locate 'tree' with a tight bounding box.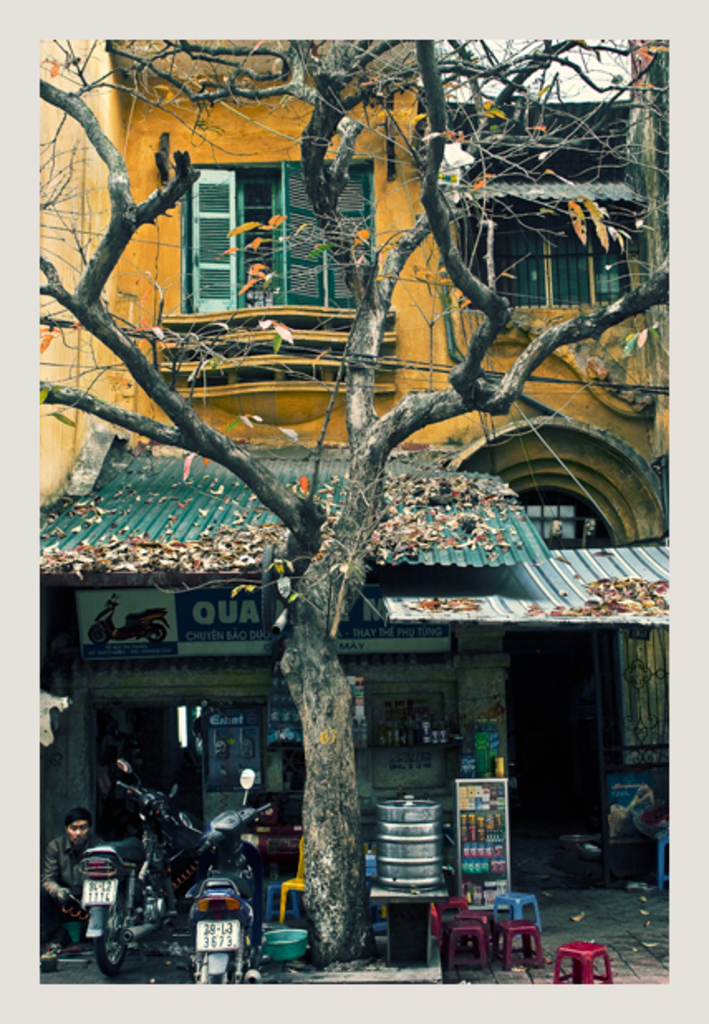
region(41, 40, 666, 964).
